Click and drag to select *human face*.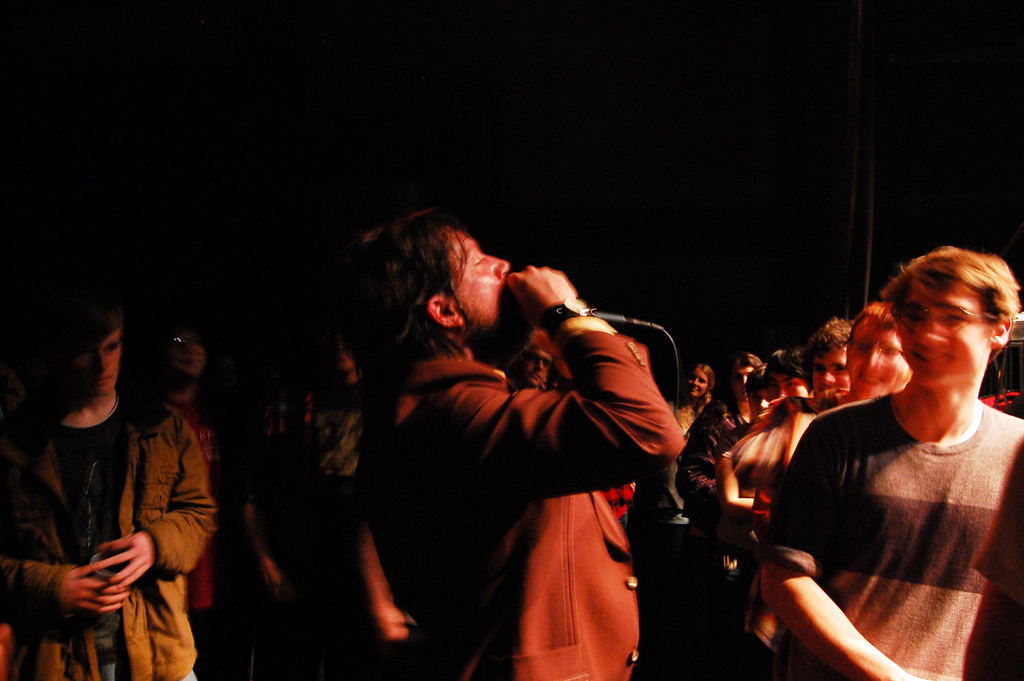
Selection: (689, 370, 707, 396).
